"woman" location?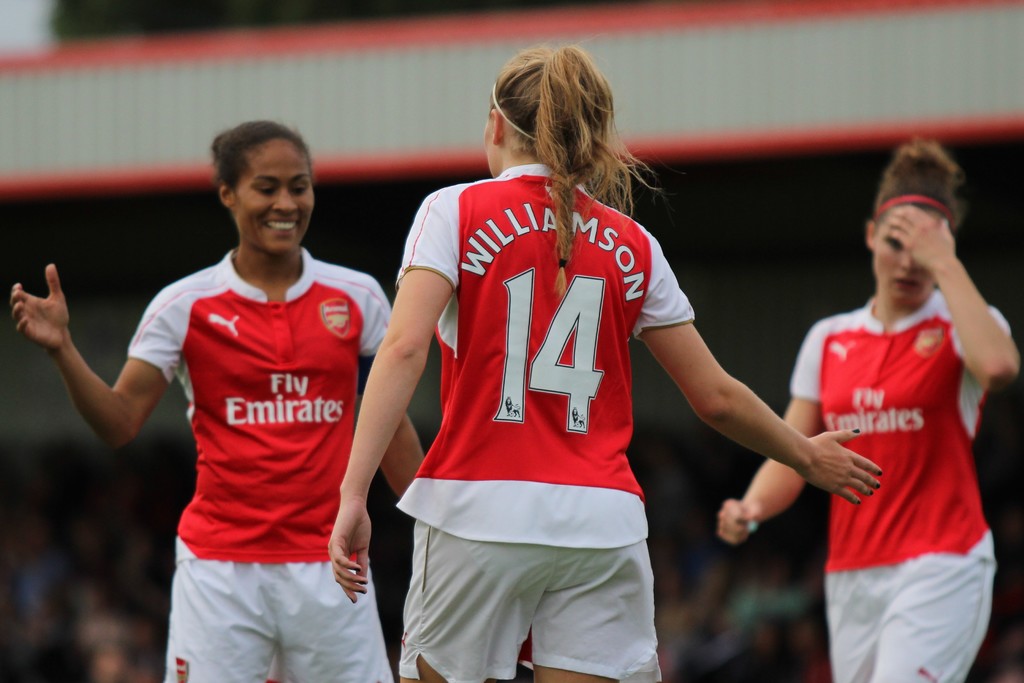
(718, 139, 1021, 682)
